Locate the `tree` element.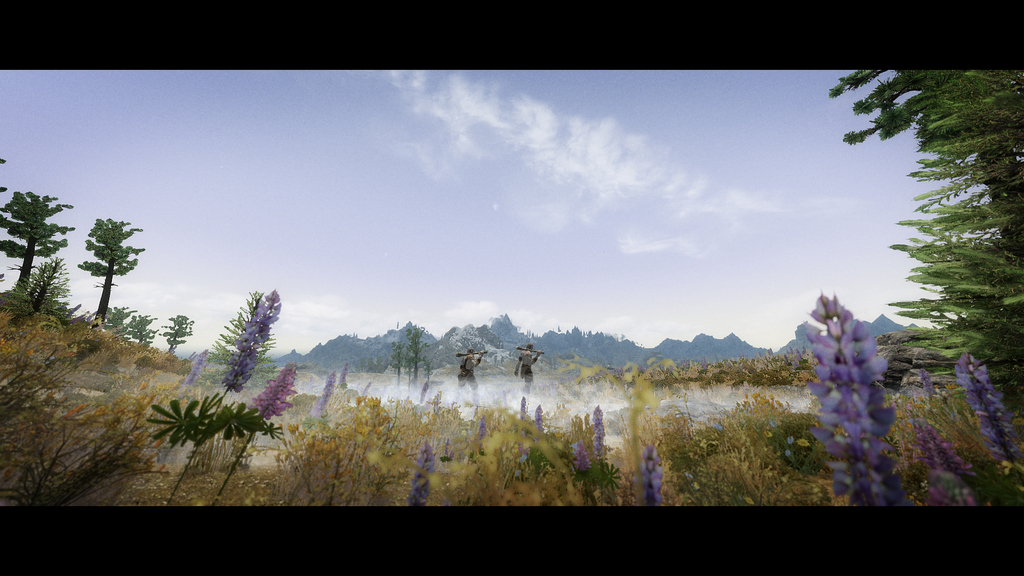
Element bbox: bbox=[163, 312, 189, 356].
